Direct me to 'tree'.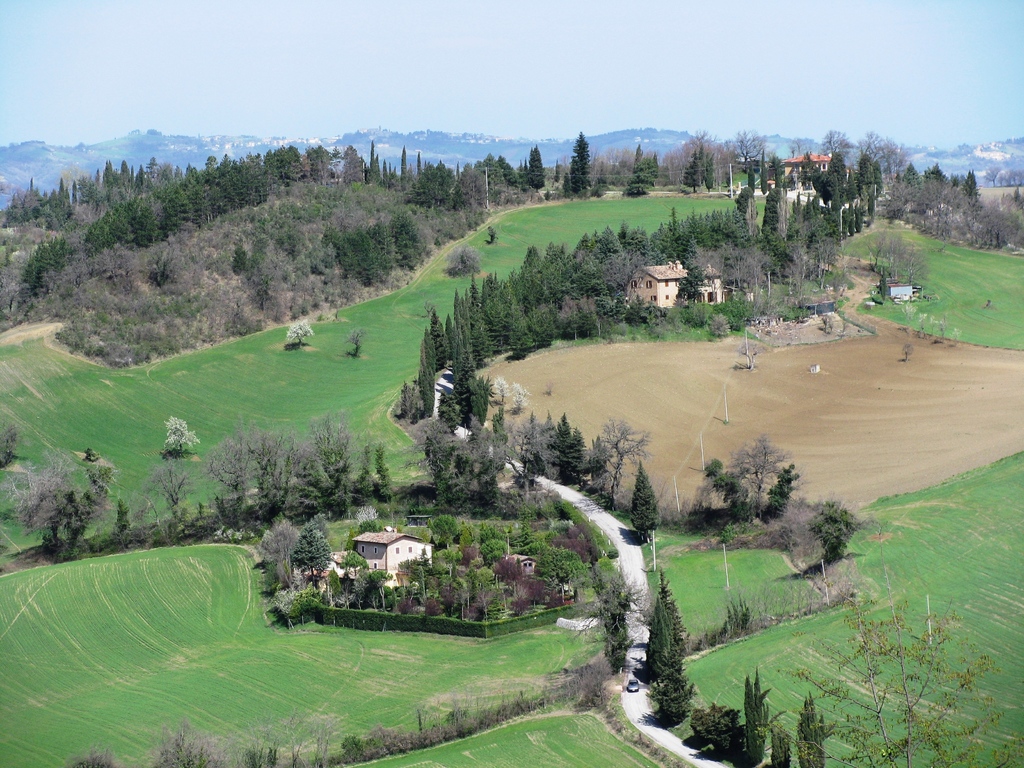
Direction: {"x1": 374, "y1": 440, "x2": 391, "y2": 500}.
